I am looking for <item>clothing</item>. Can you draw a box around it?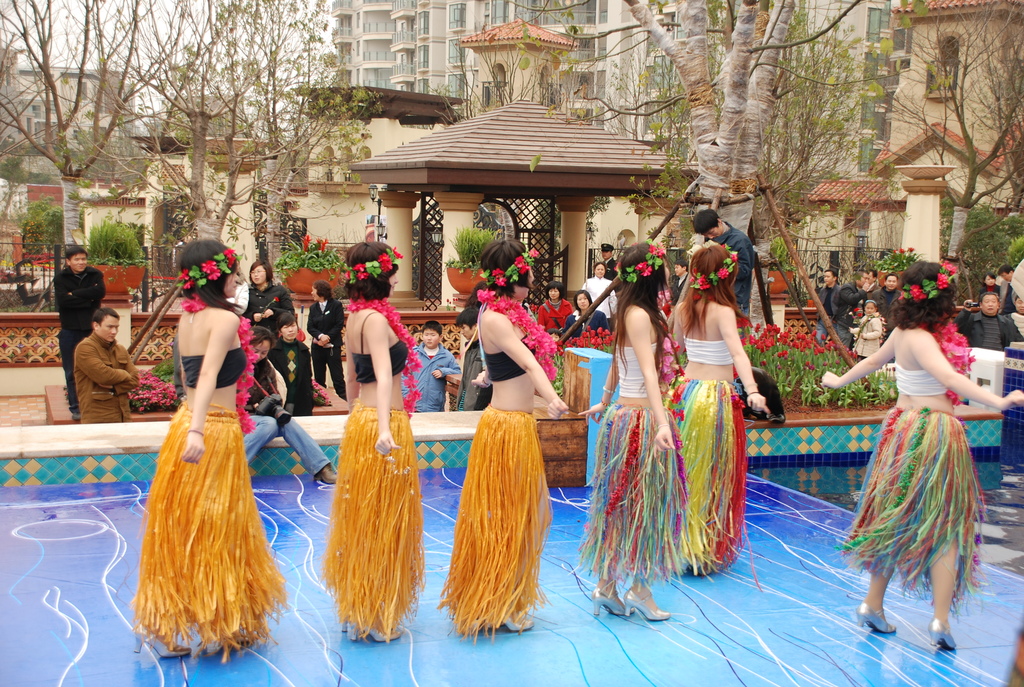
Sure, the bounding box is x1=52 y1=262 x2=97 y2=420.
